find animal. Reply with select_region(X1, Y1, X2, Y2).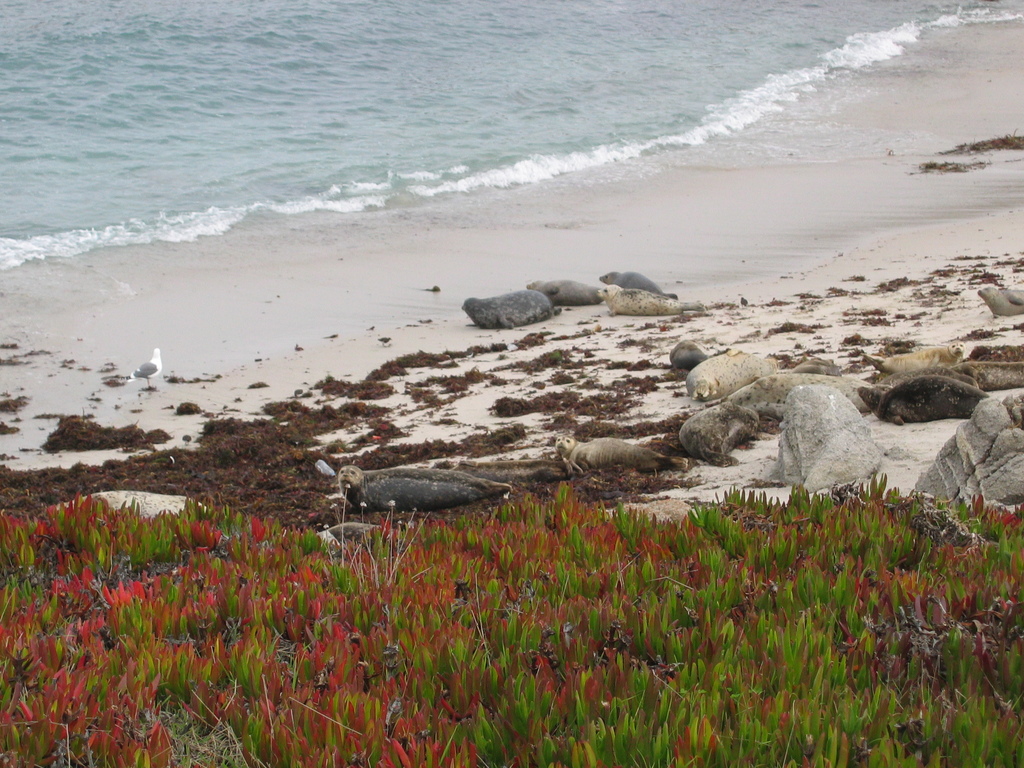
select_region(979, 289, 1023, 316).
